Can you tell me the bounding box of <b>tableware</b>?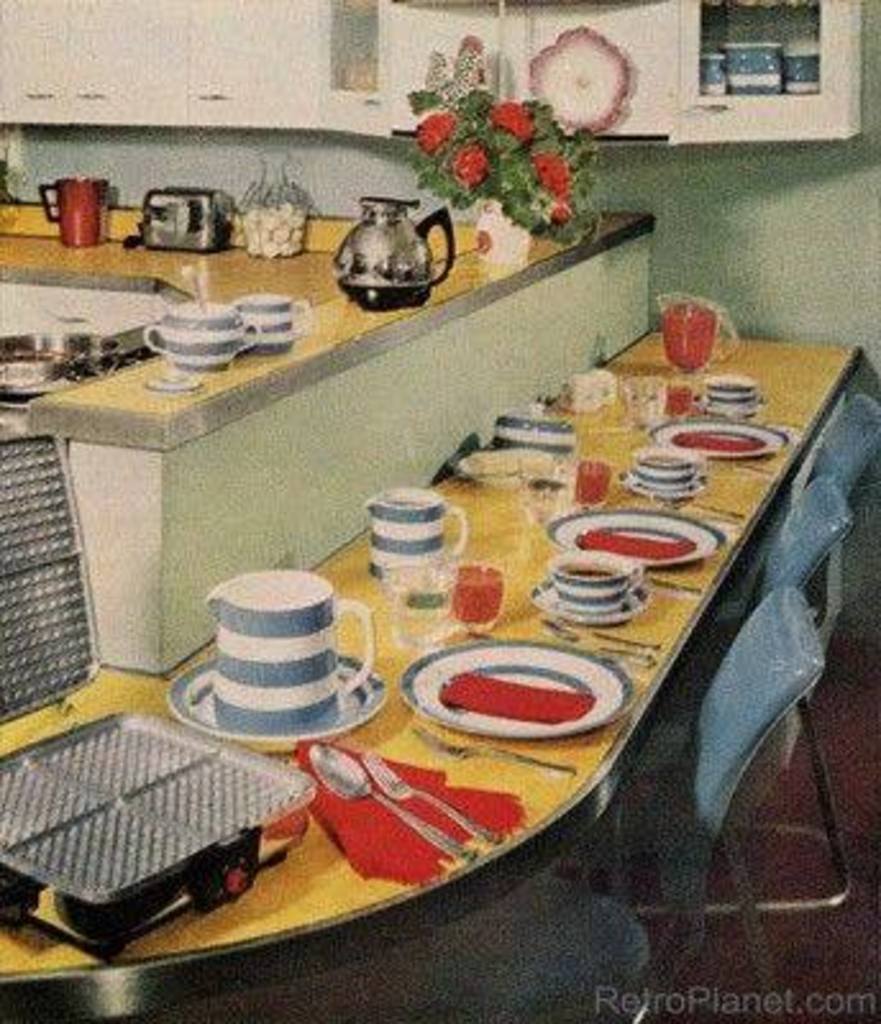
bbox=(658, 287, 720, 361).
